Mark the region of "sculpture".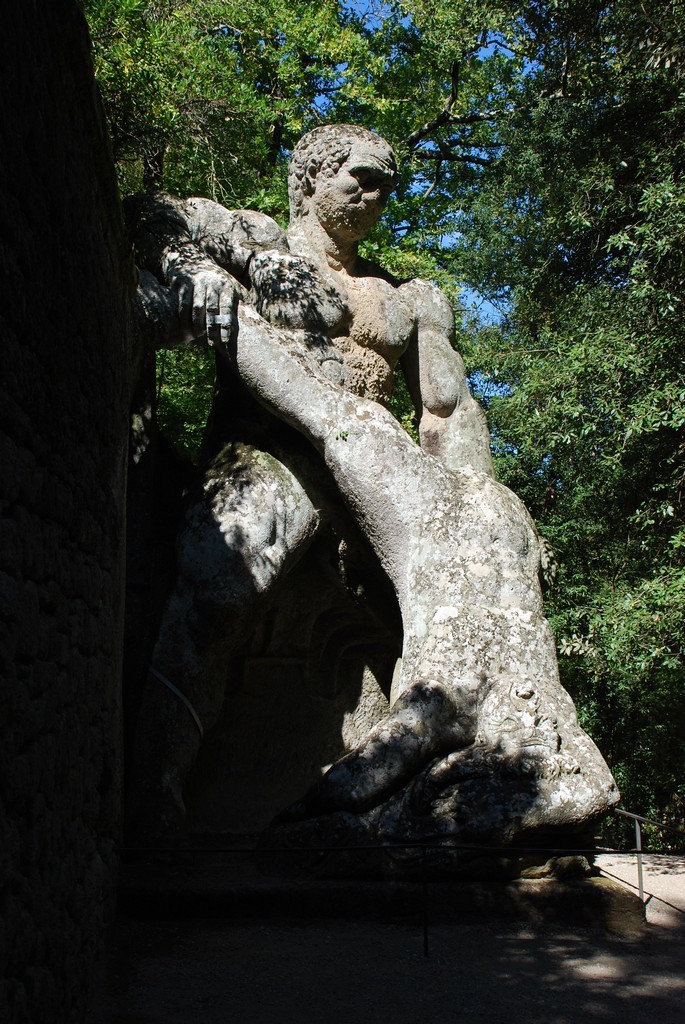
Region: x1=157 y1=112 x2=648 y2=895.
